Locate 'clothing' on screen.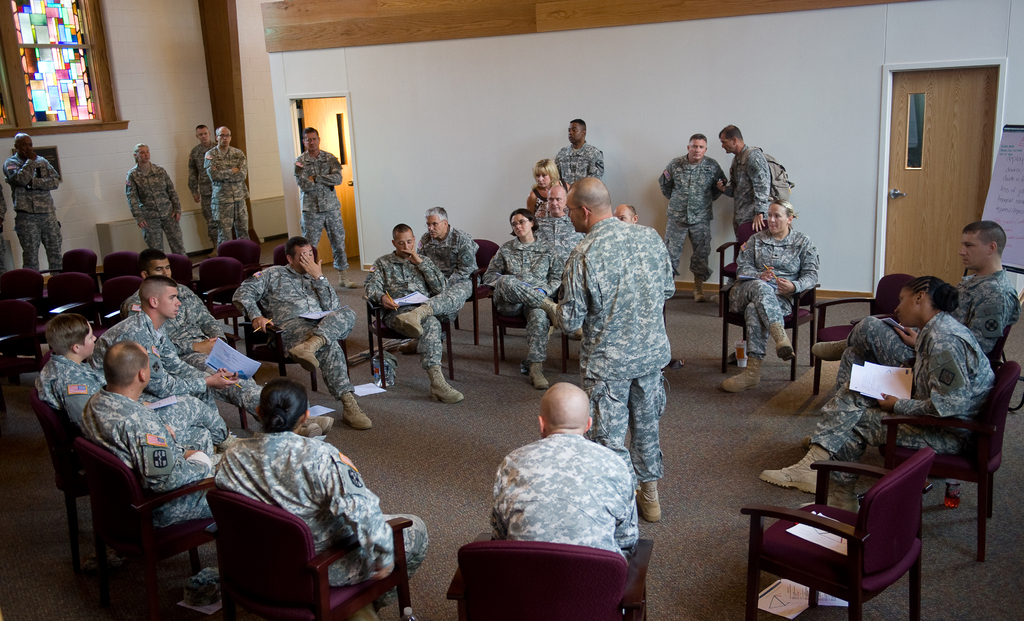
On screen at (811, 315, 993, 475).
